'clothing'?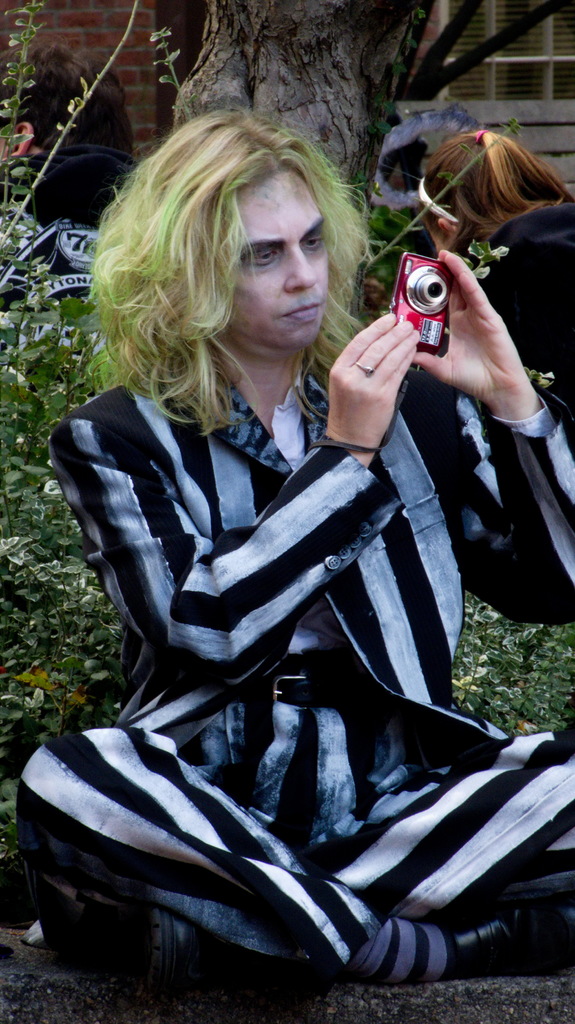
30:274:557:982
